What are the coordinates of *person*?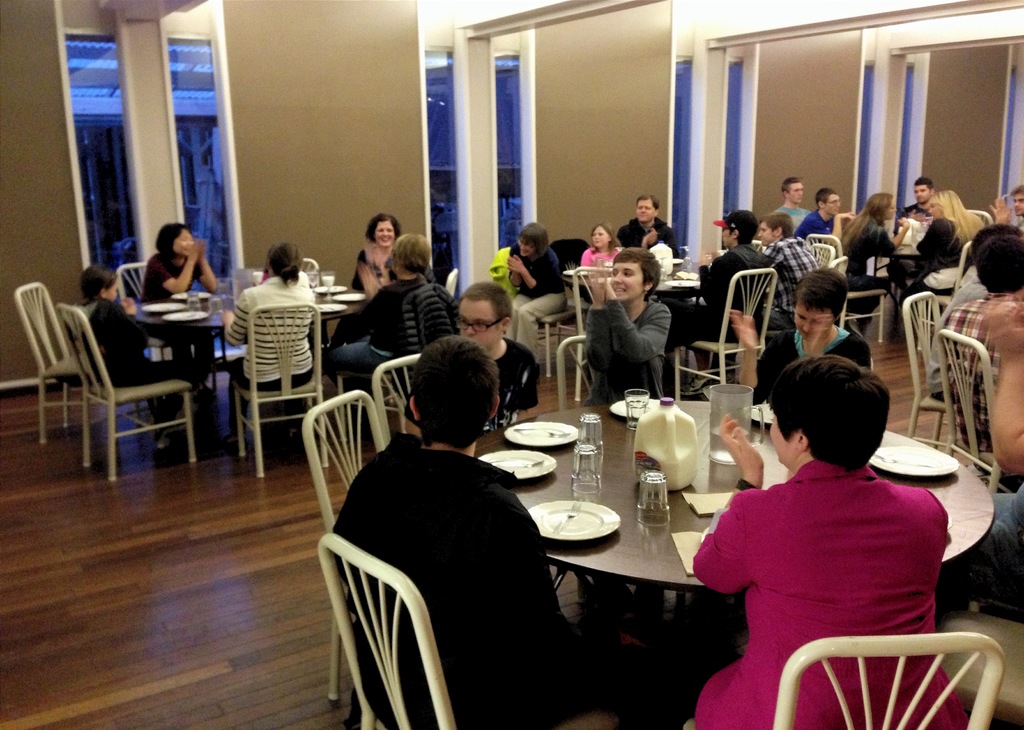
[510, 220, 569, 363].
